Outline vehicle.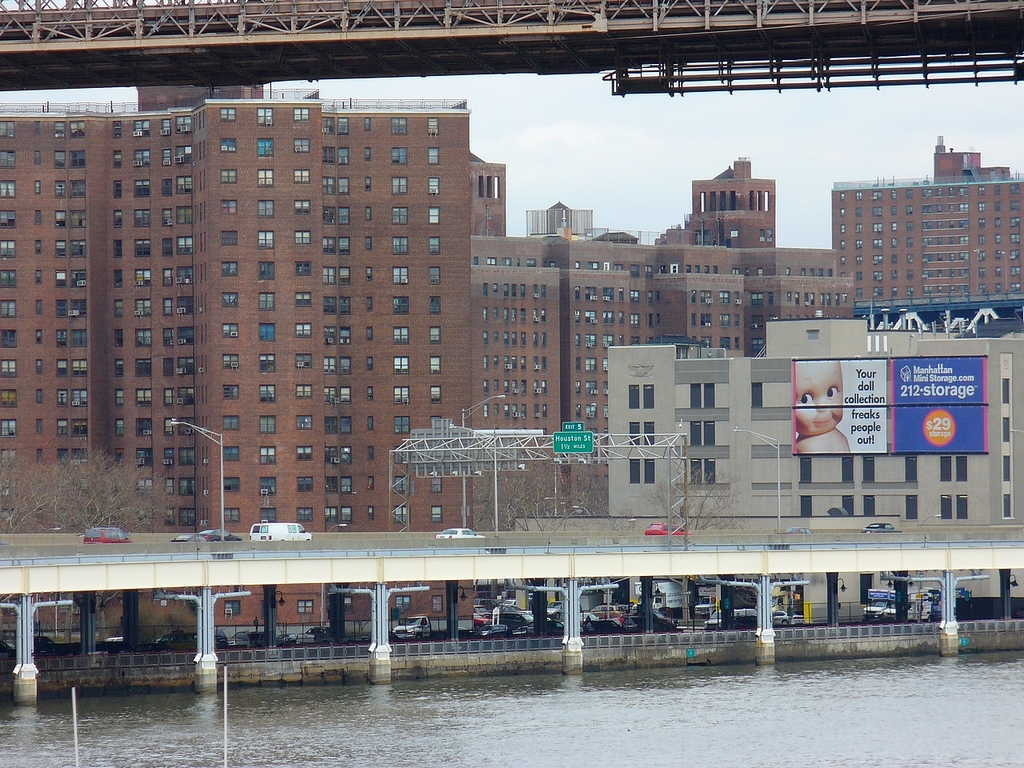
Outline: left=98, top=636, right=134, bottom=656.
